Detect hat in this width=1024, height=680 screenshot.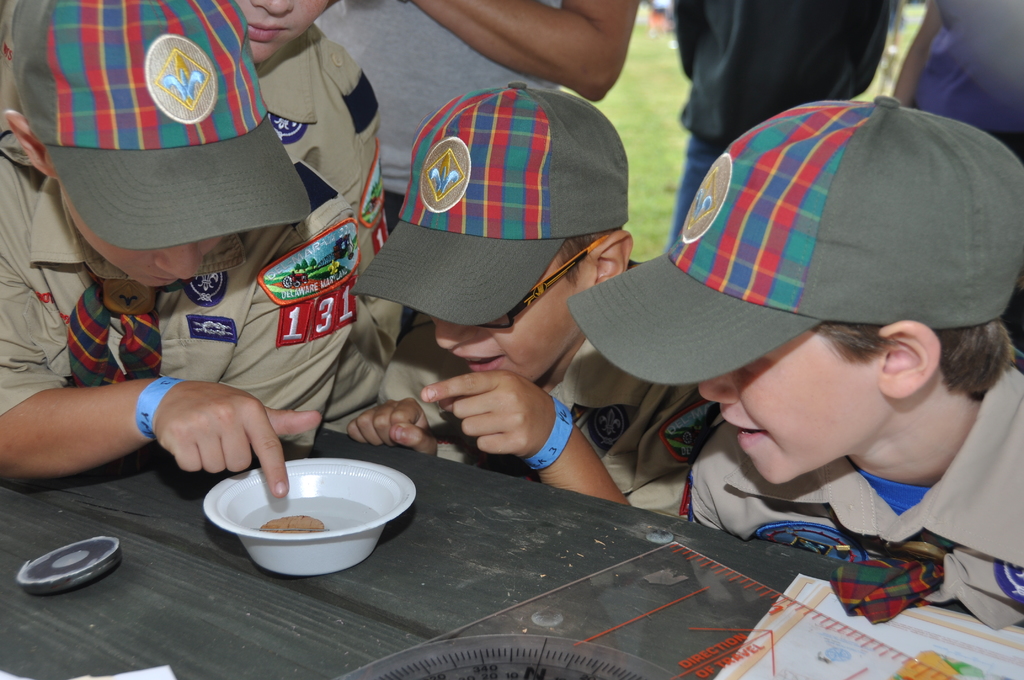
Detection: bbox(346, 79, 628, 328).
